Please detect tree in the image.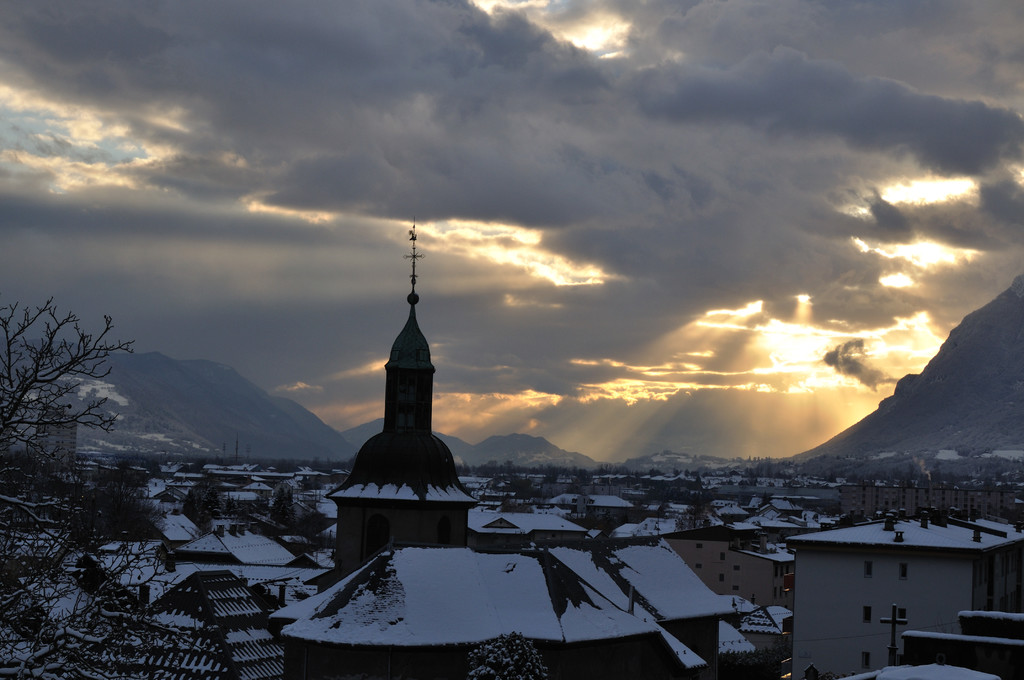
<region>775, 528, 793, 544</region>.
